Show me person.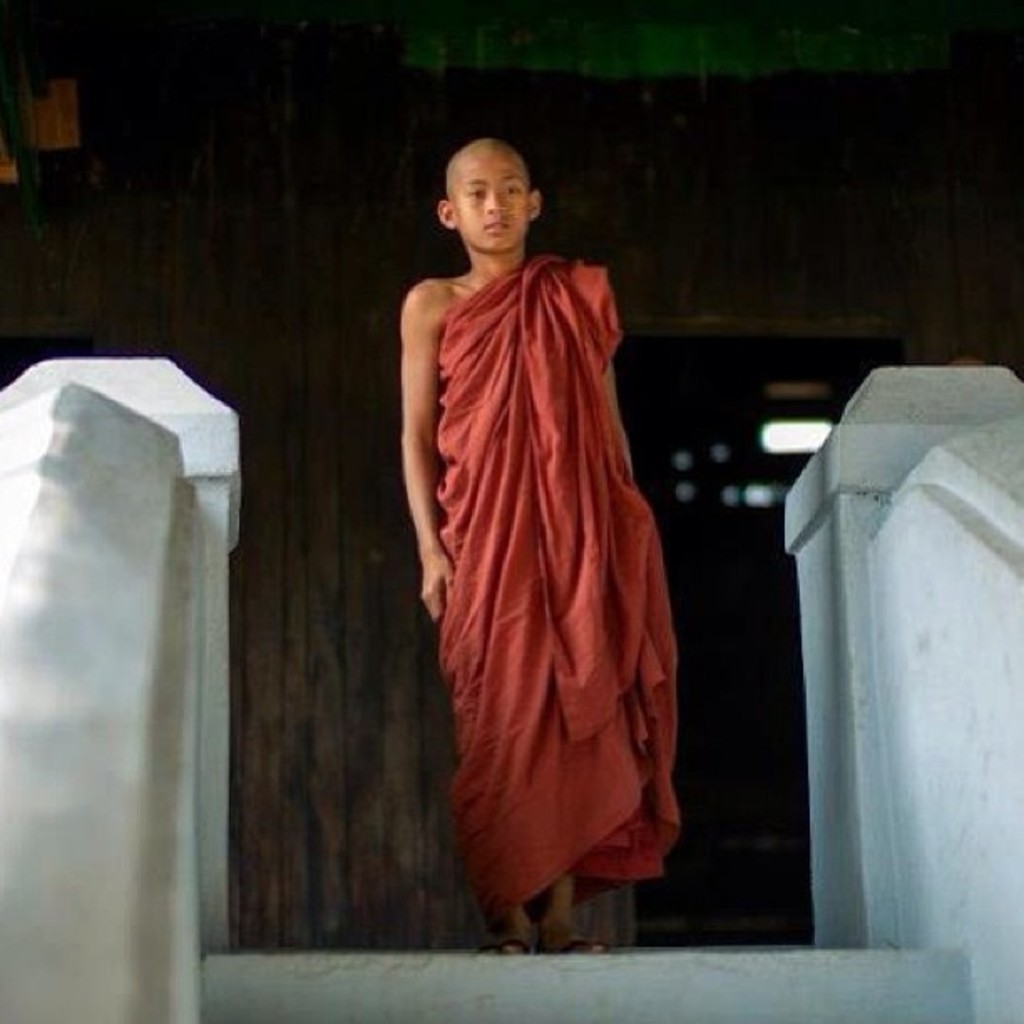
person is here: 385 129 696 957.
